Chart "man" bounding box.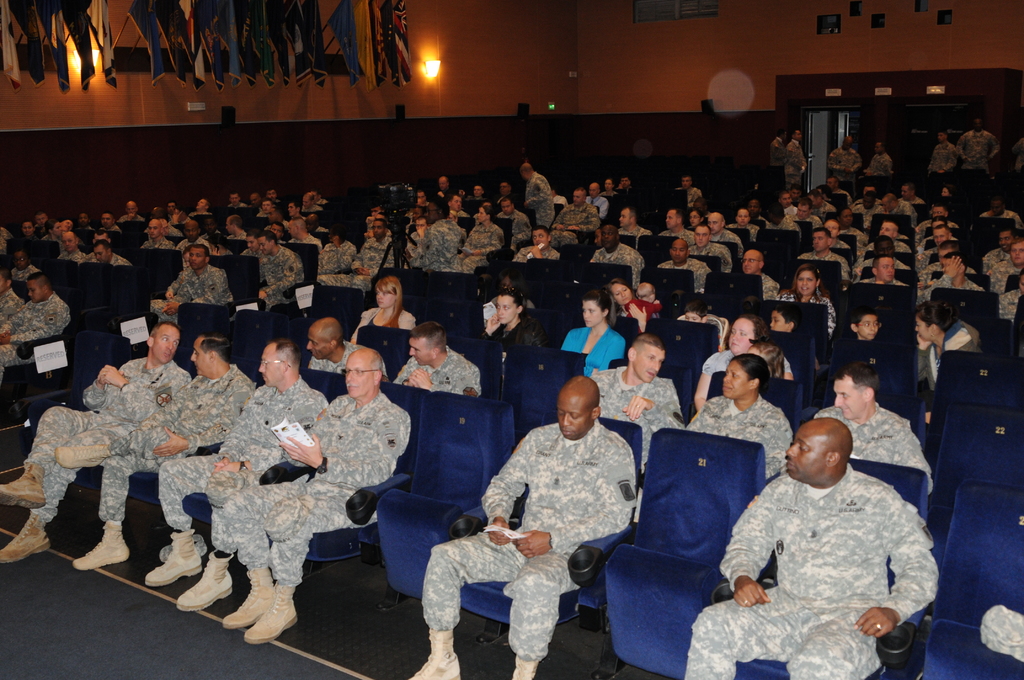
Charted: [677, 177, 703, 211].
